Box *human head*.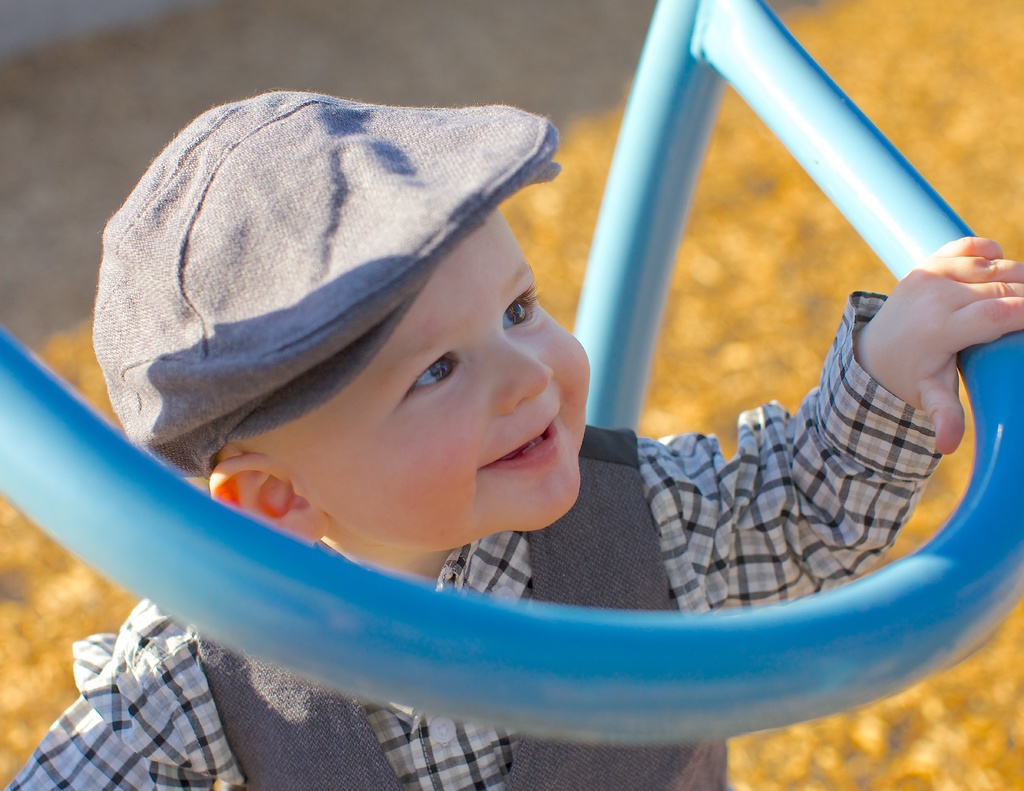
locate(96, 72, 619, 582).
